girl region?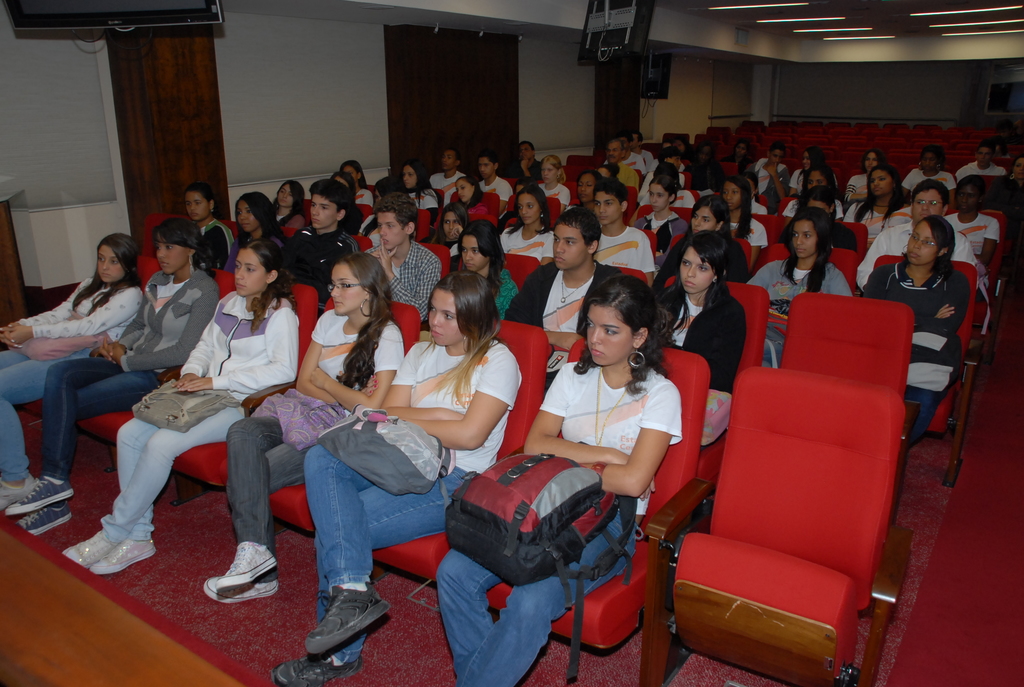
<region>988, 155, 1023, 238</region>
